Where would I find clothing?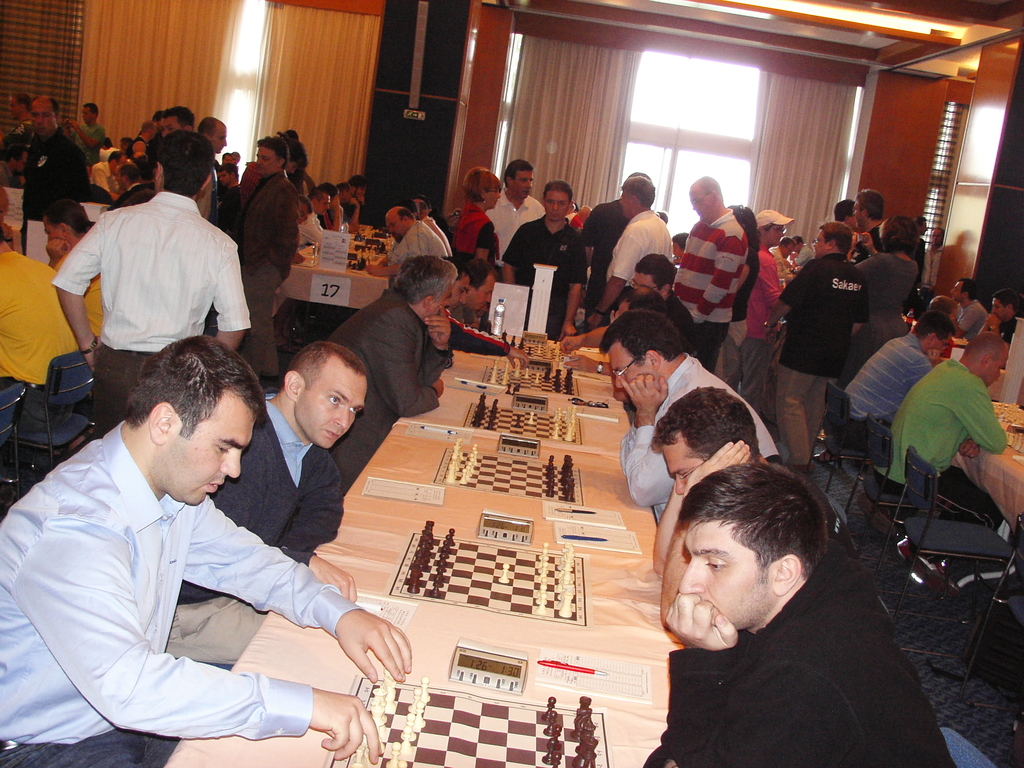
At rect(0, 248, 95, 425).
